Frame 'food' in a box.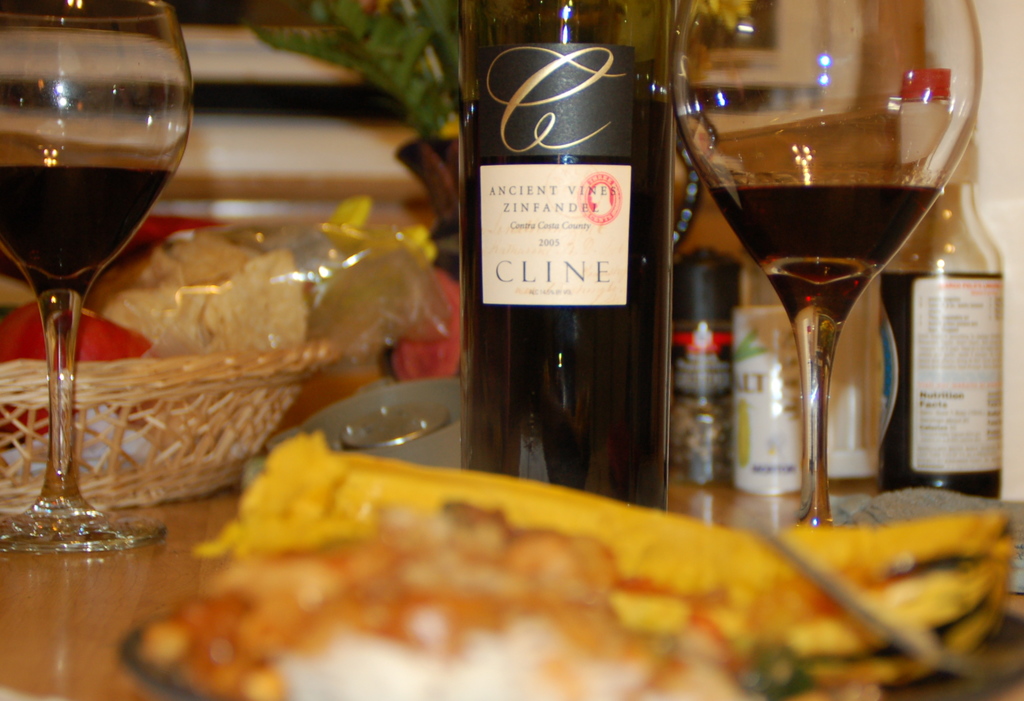
left=95, top=235, right=259, bottom=316.
